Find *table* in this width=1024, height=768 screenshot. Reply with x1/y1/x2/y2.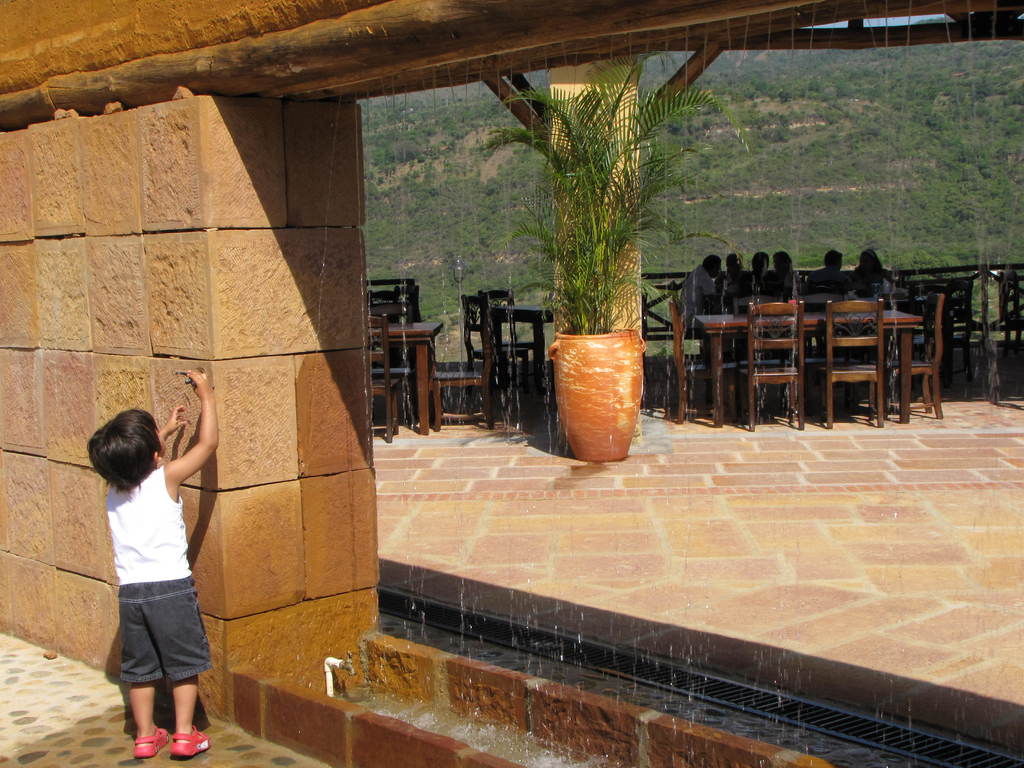
369/311/451/436.
